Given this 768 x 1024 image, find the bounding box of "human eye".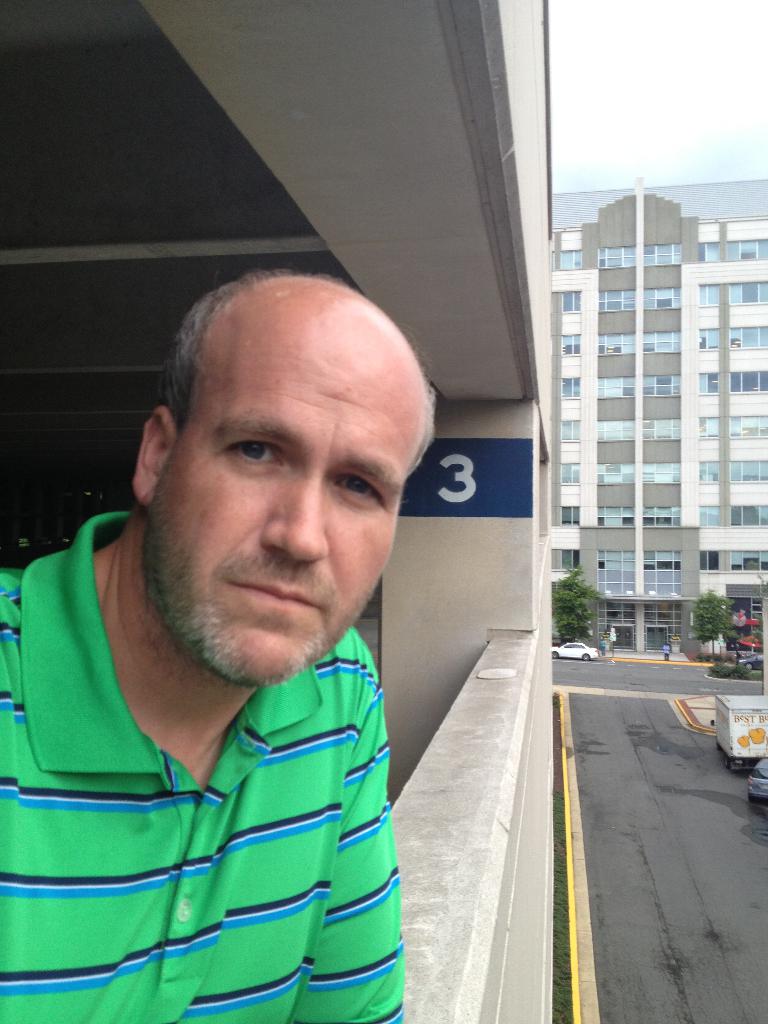
{"left": 219, "top": 433, "right": 295, "bottom": 475}.
